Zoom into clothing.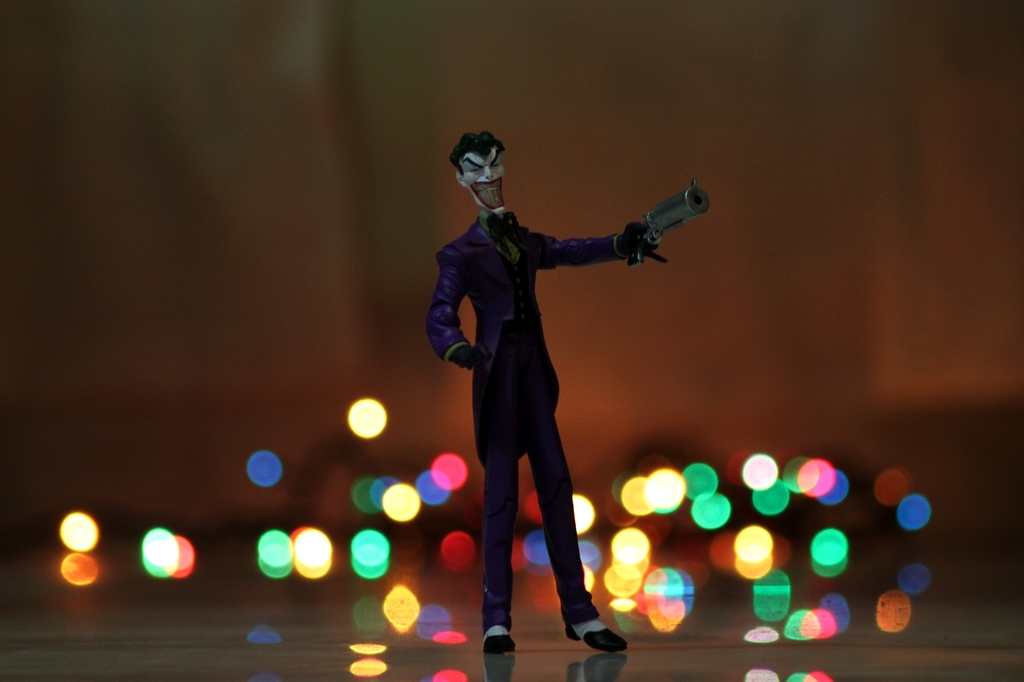
Zoom target: <box>433,127,670,601</box>.
